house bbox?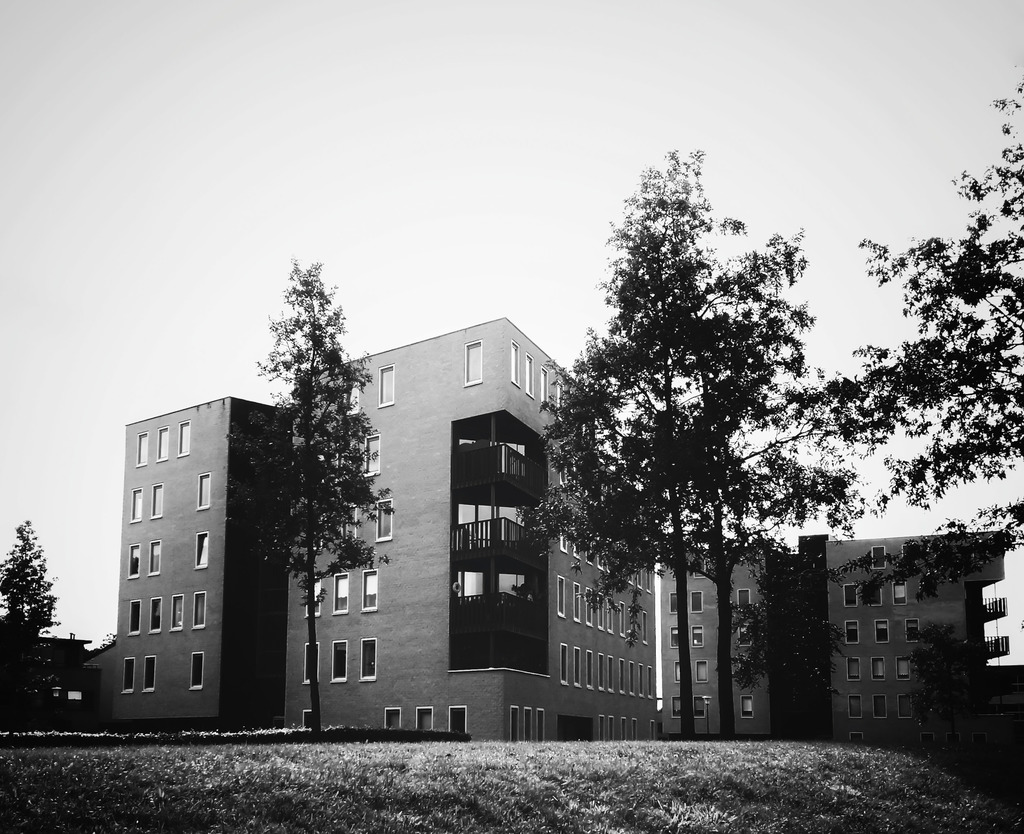
81, 397, 294, 735
